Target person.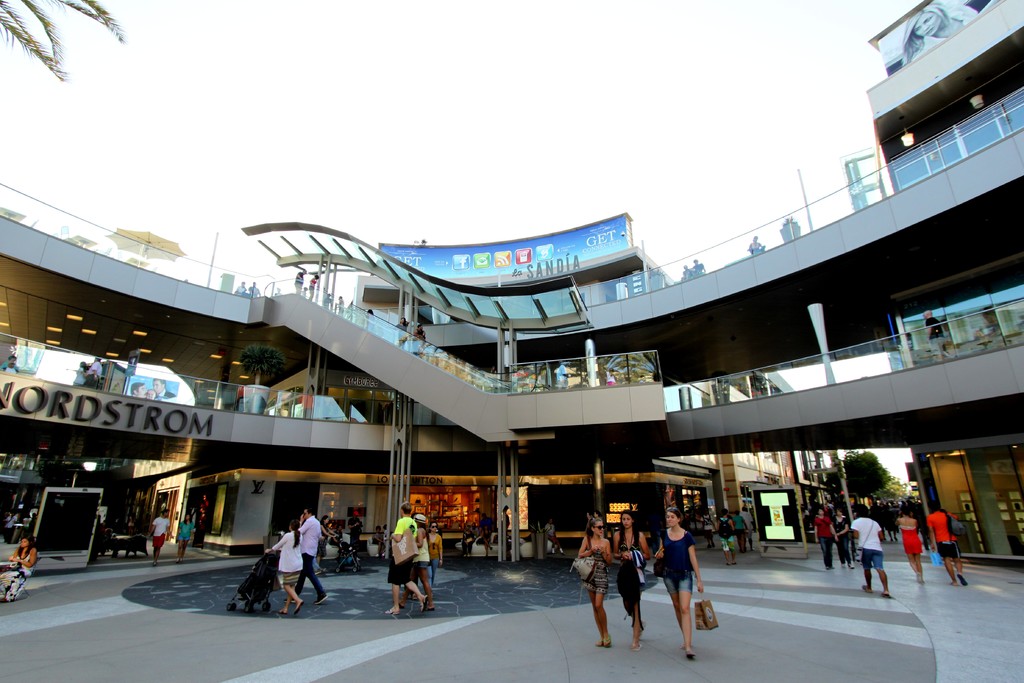
Target region: left=385, top=500, right=418, bottom=614.
